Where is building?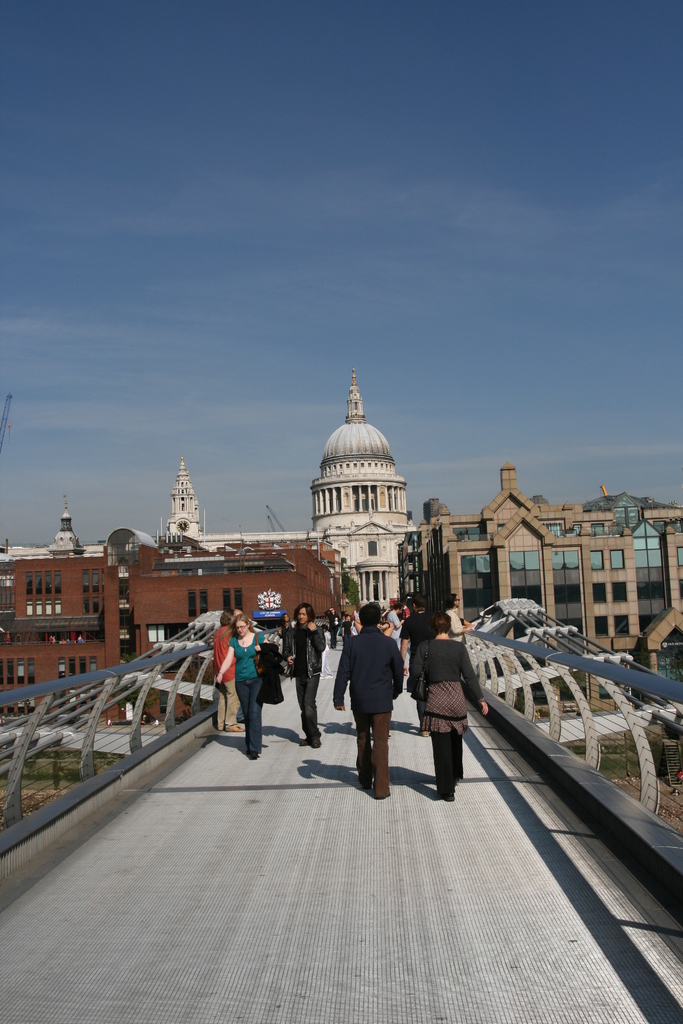
bbox=[0, 519, 334, 715].
